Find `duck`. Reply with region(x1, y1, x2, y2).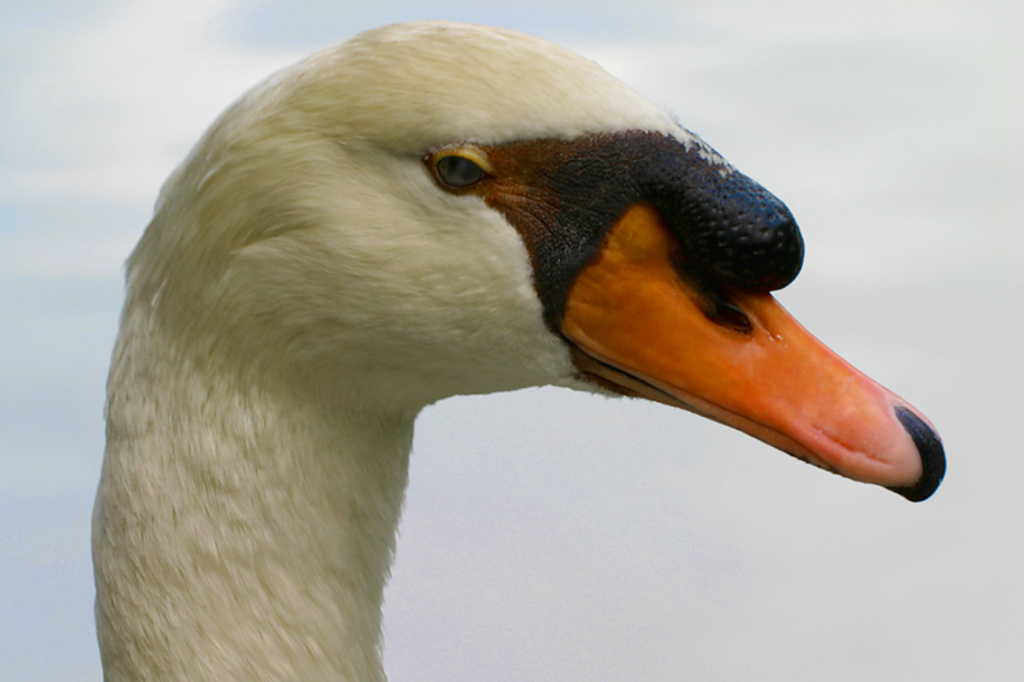
region(95, 16, 942, 681).
